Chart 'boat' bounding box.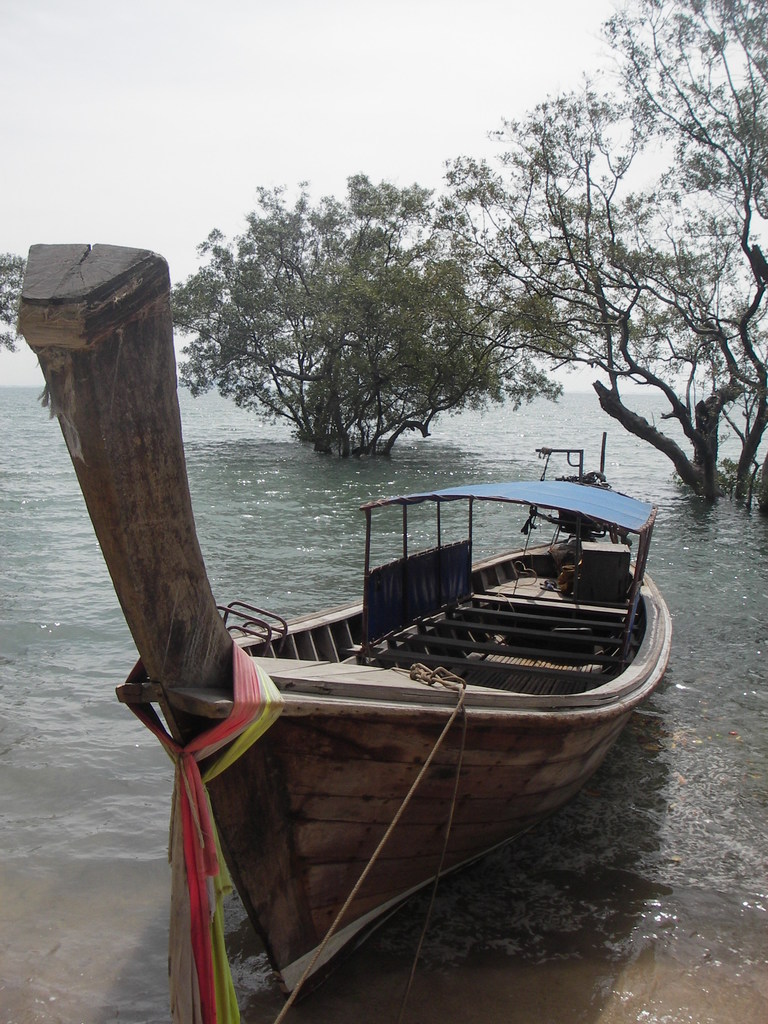
Charted: <box>124,440,715,831</box>.
